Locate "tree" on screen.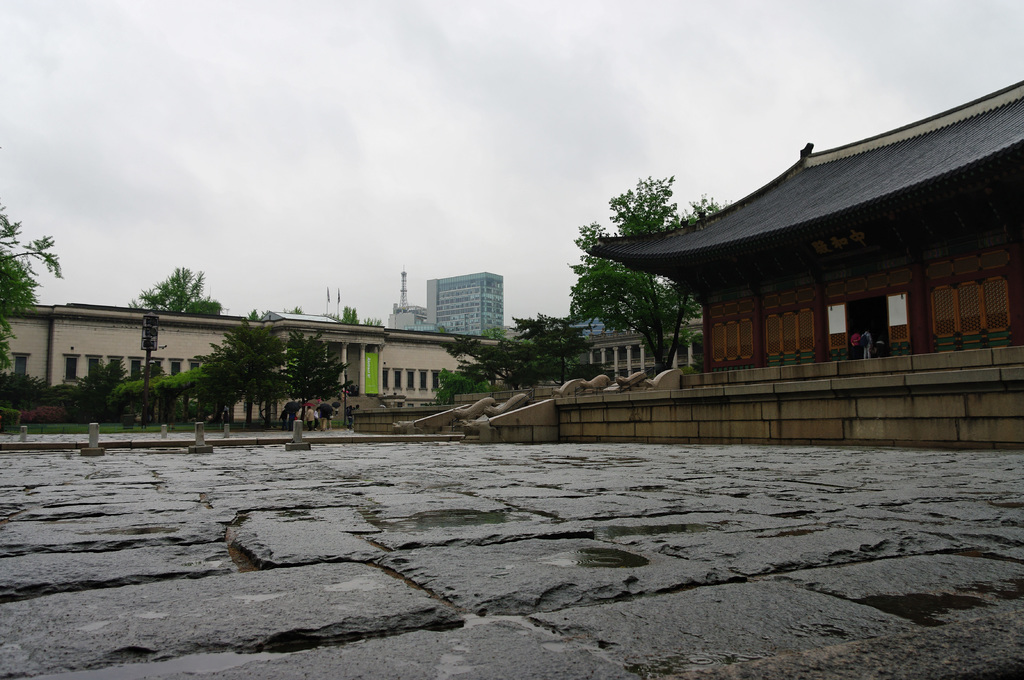
On screen at left=271, top=327, right=351, bottom=427.
